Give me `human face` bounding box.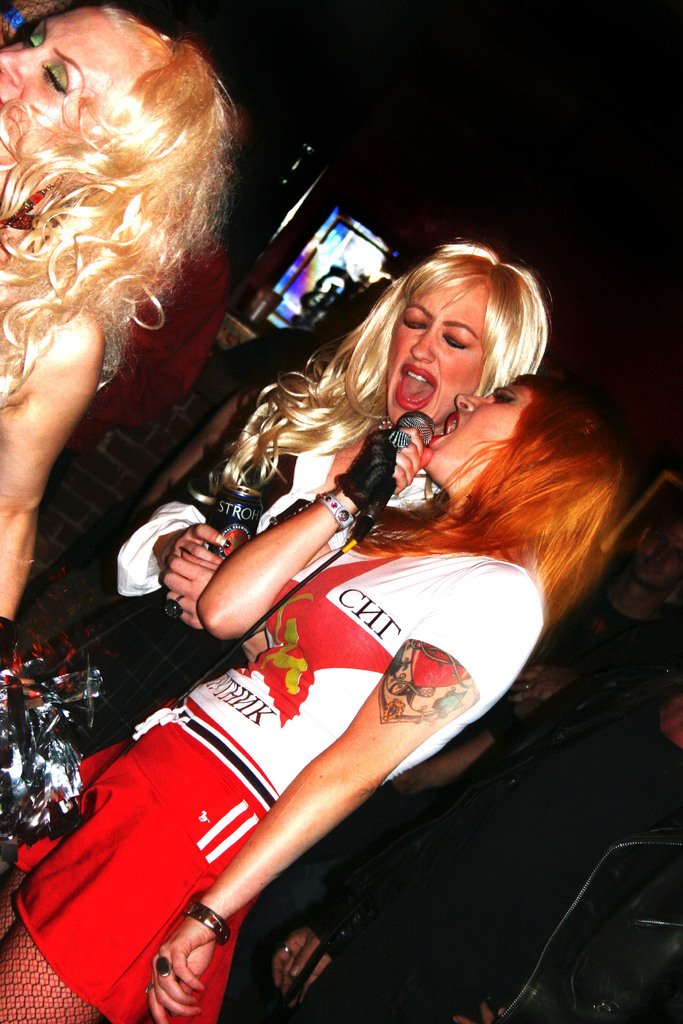
bbox=[393, 285, 482, 423].
